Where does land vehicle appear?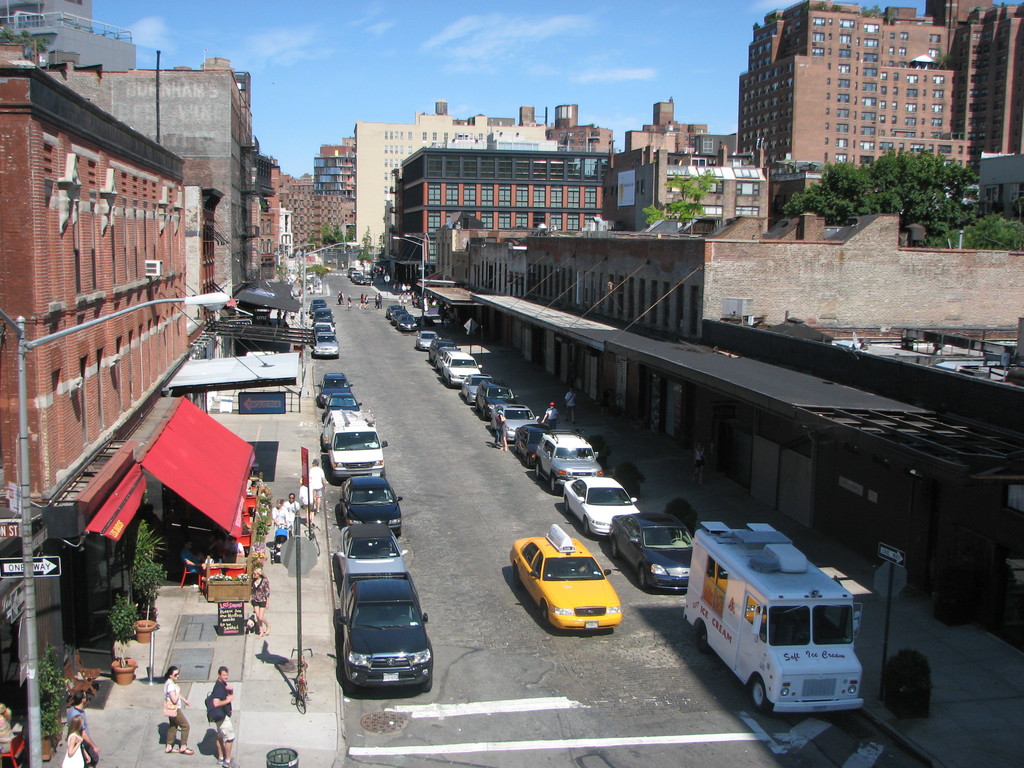
Appears at box=[323, 408, 384, 480].
